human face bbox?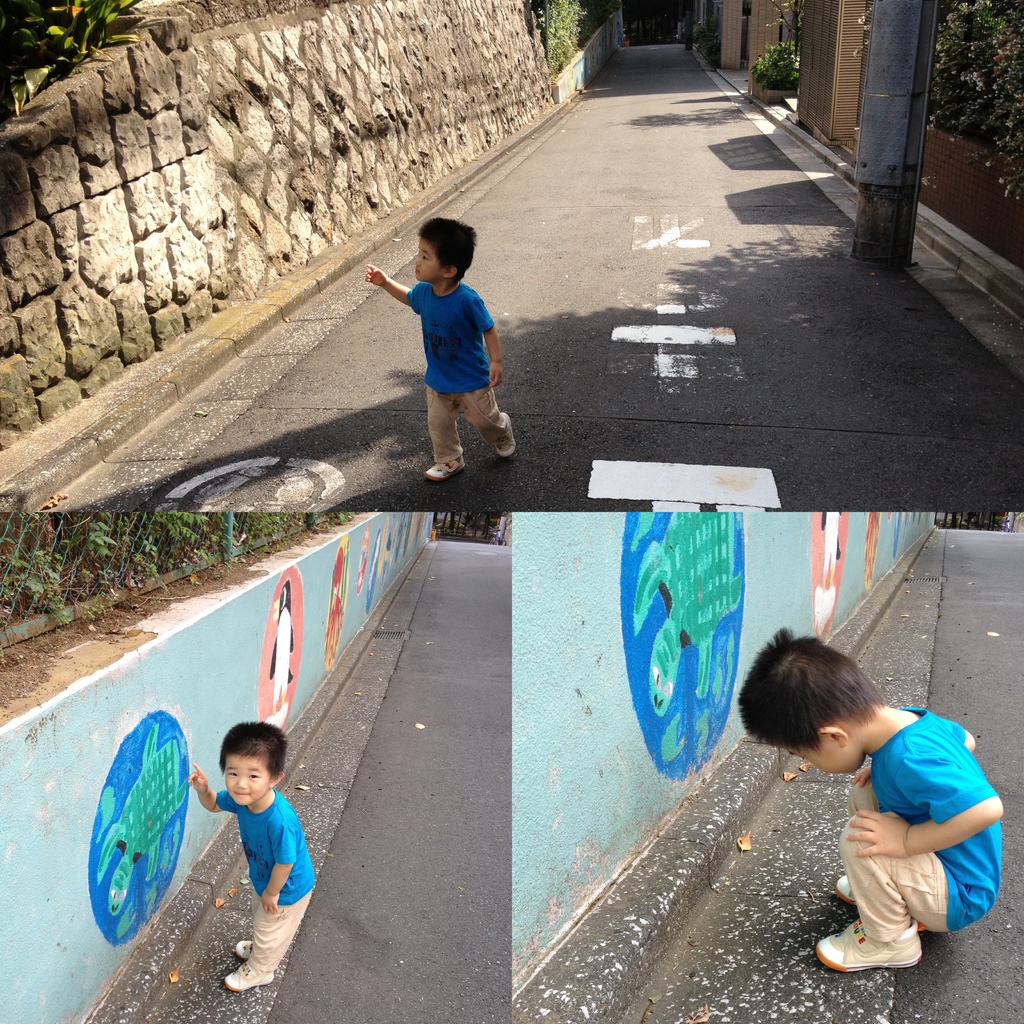
locate(414, 238, 442, 280)
